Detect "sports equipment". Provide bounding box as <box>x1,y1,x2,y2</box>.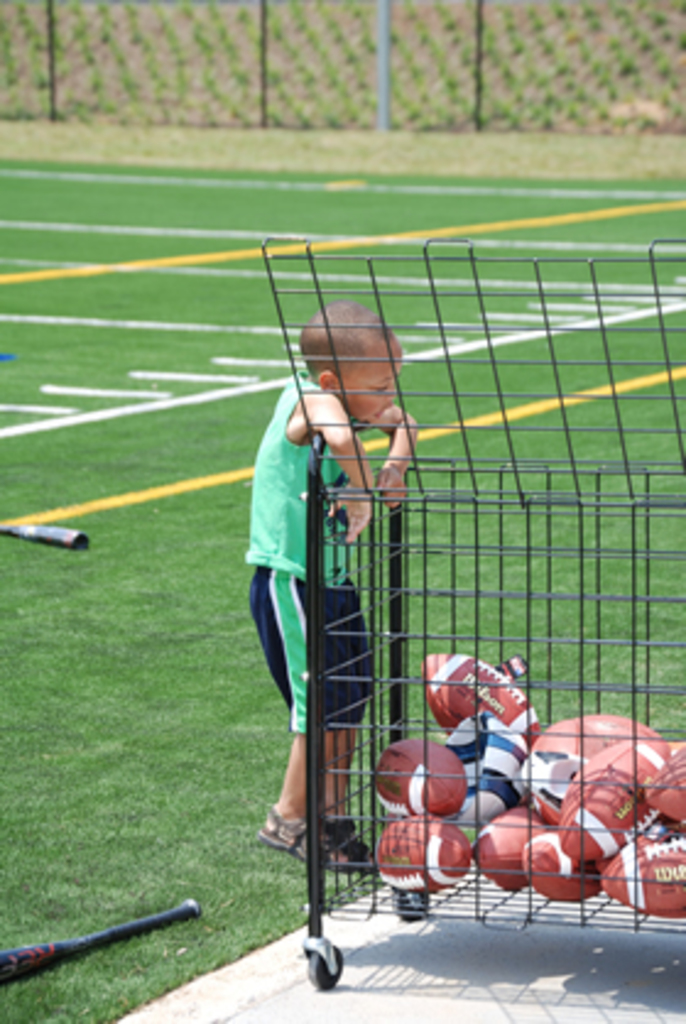
<box>2,897,198,985</box>.
